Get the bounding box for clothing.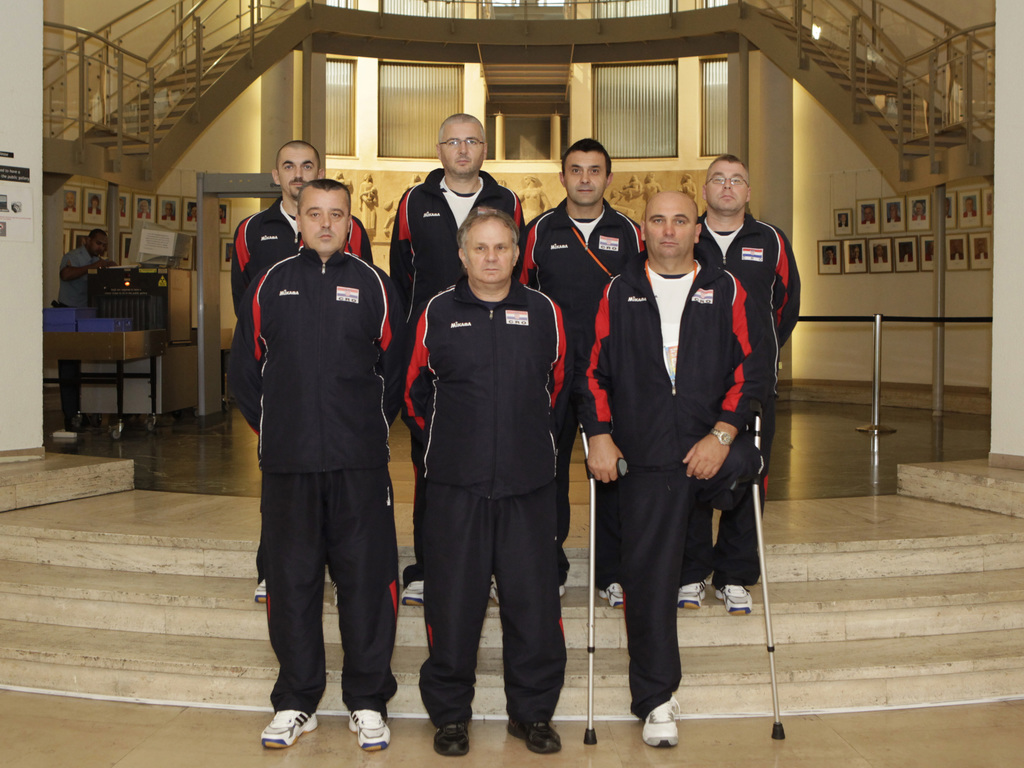
locate(63, 204, 76, 211).
